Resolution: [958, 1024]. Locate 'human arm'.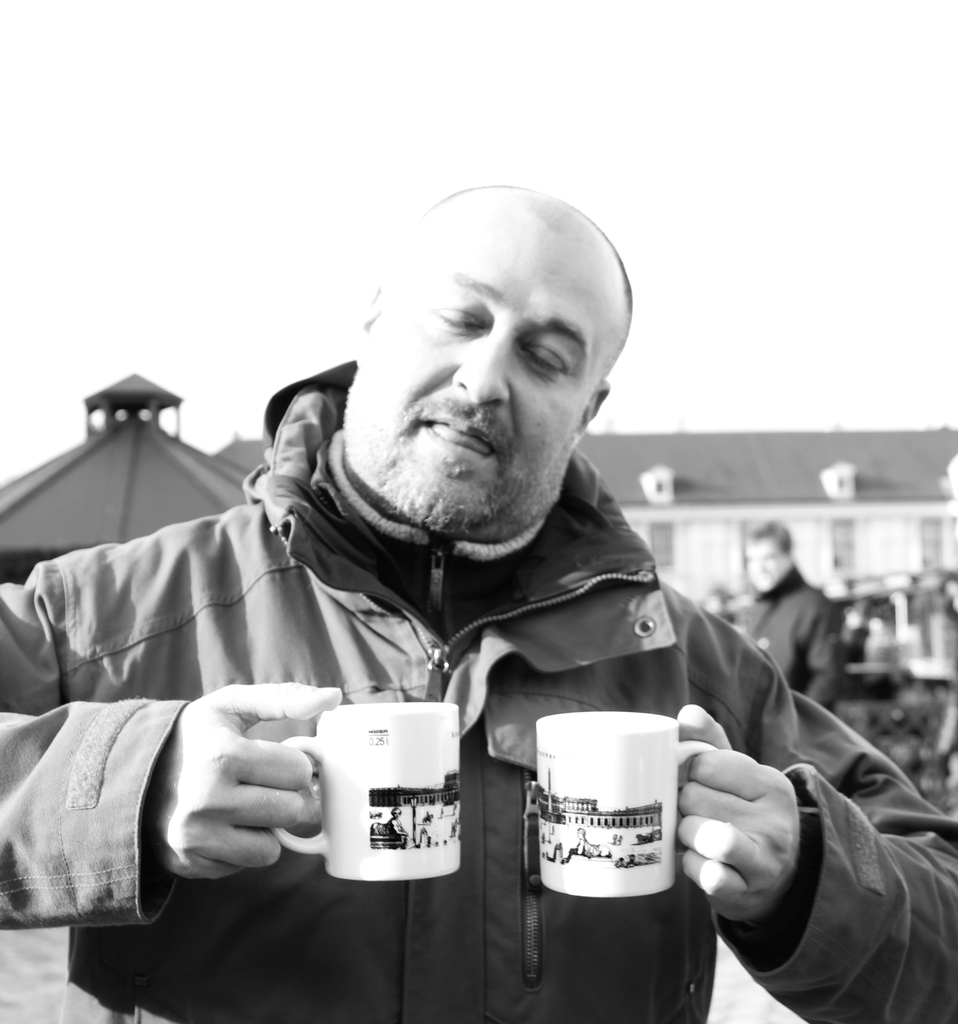
{"x1": 0, "y1": 516, "x2": 342, "y2": 921}.
